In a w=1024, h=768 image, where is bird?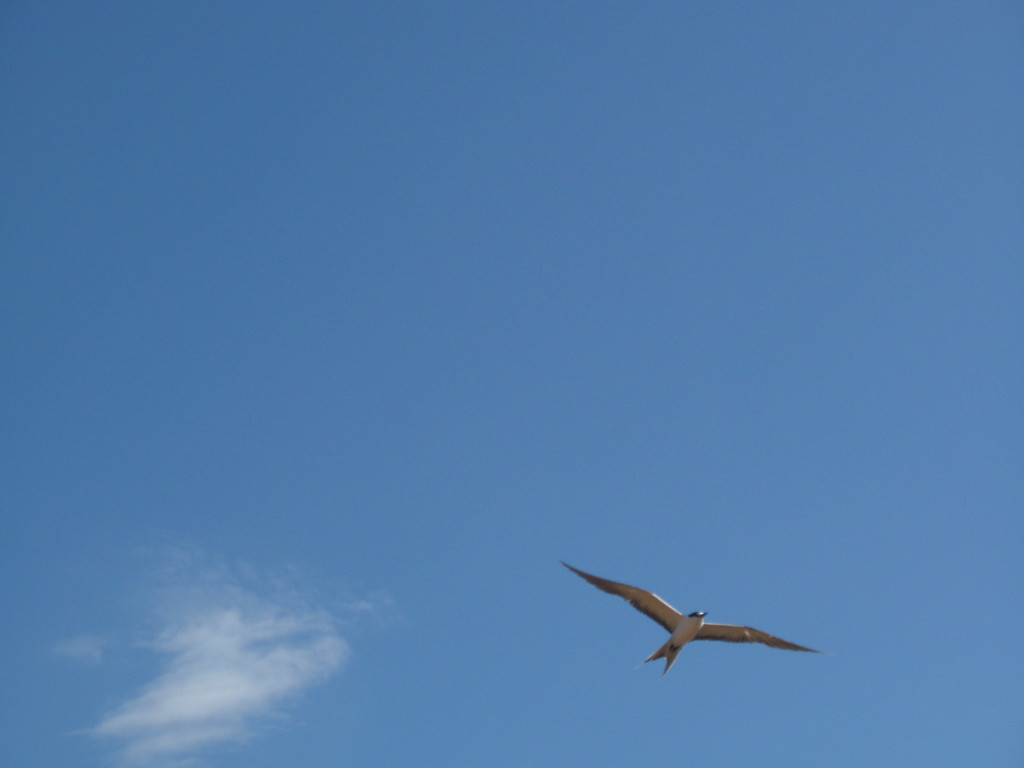
(left=560, top=580, right=824, bottom=690).
